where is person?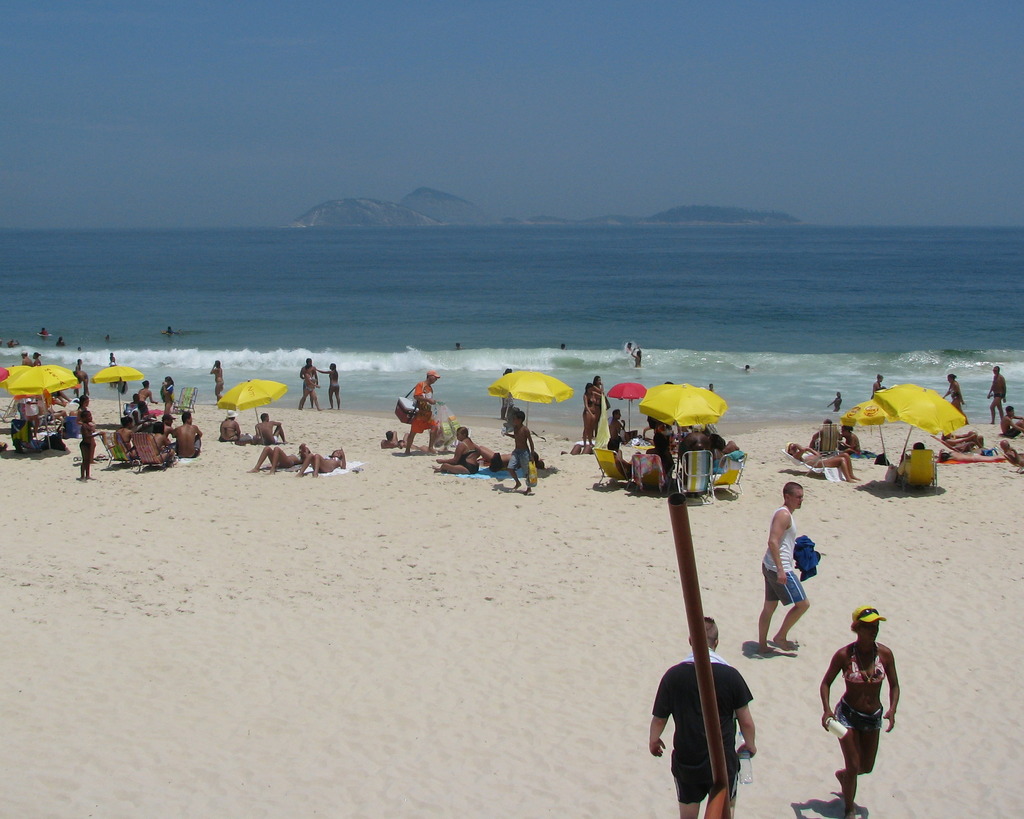
983:366:1011:426.
